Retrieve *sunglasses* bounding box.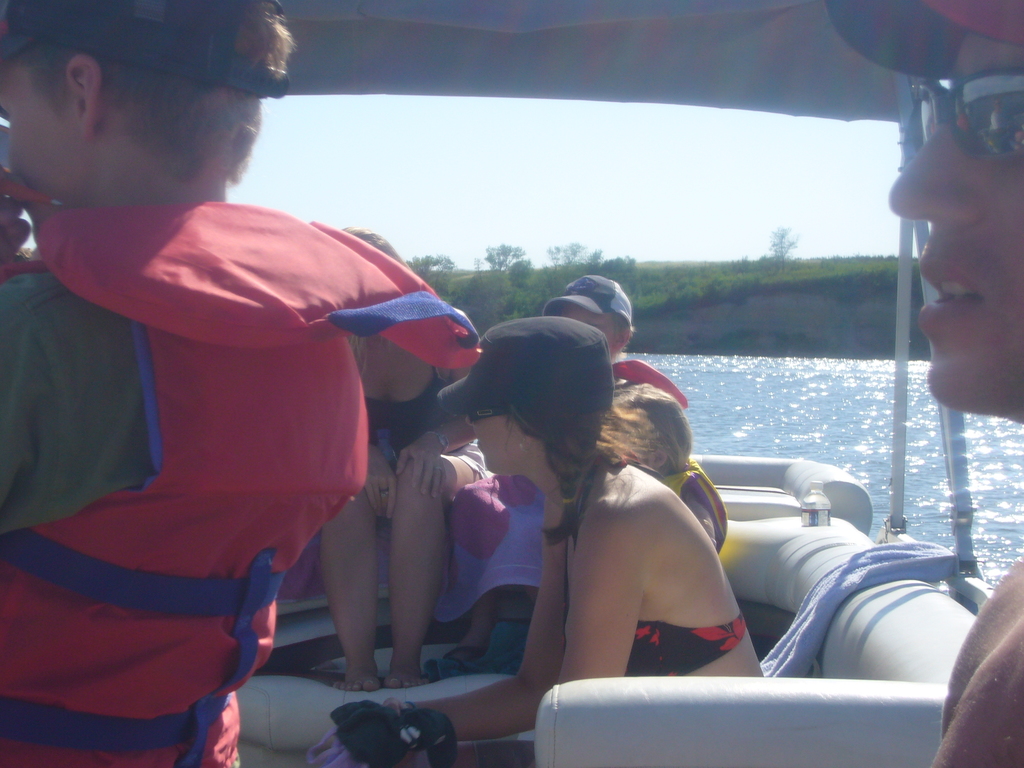
Bounding box: box=[469, 408, 510, 419].
